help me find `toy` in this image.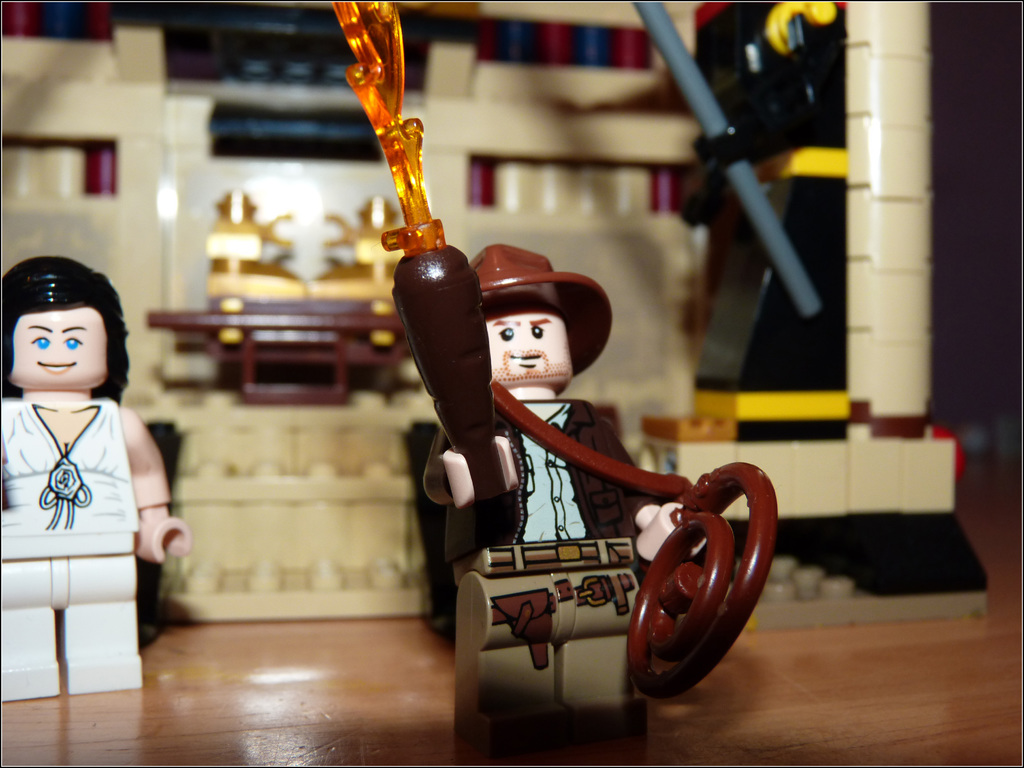
Found it: 340:182:792:714.
